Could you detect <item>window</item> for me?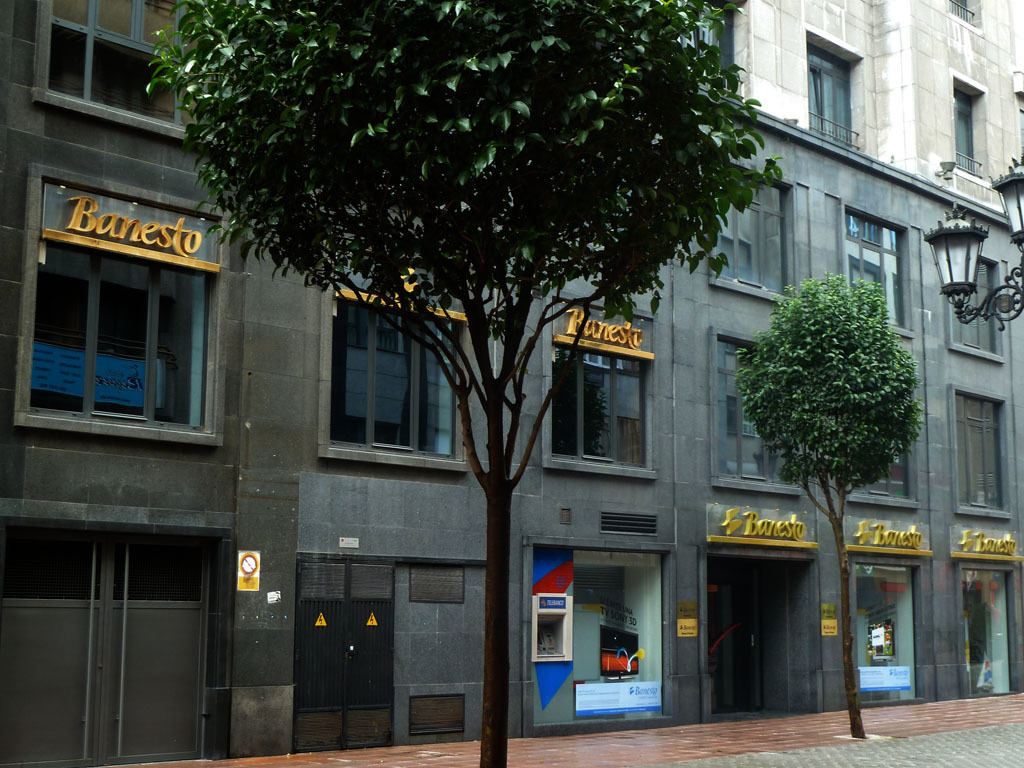
Detection result: box=[21, 208, 203, 430].
